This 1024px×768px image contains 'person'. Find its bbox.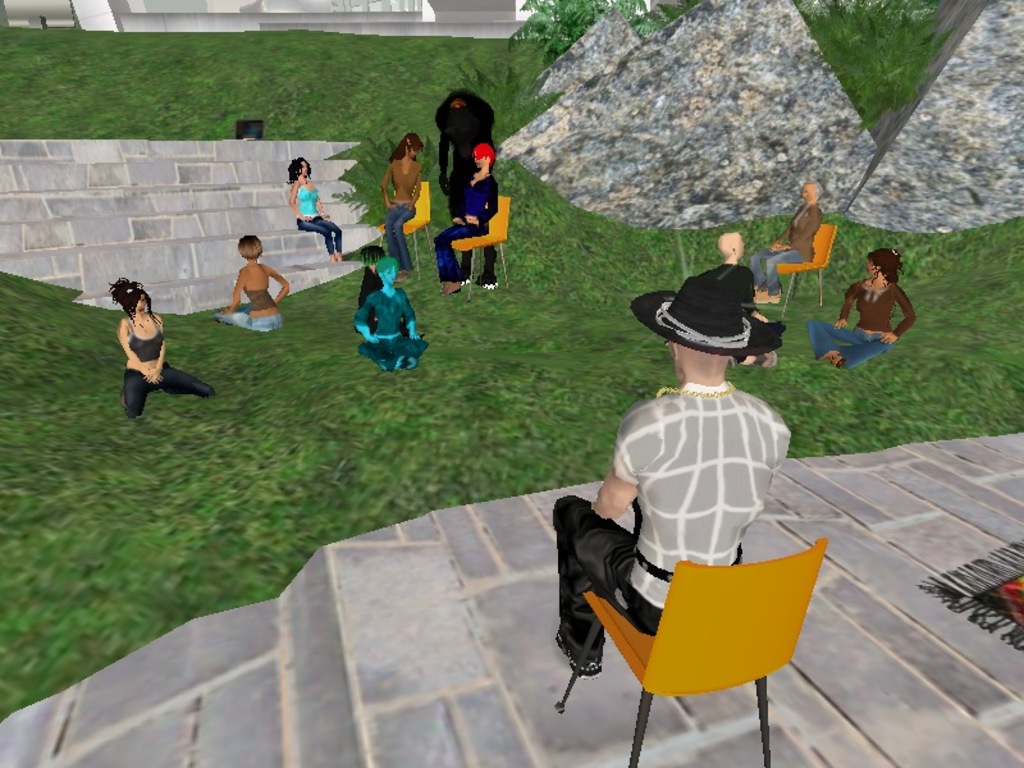
<bbox>435, 143, 498, 297</bbox>.
